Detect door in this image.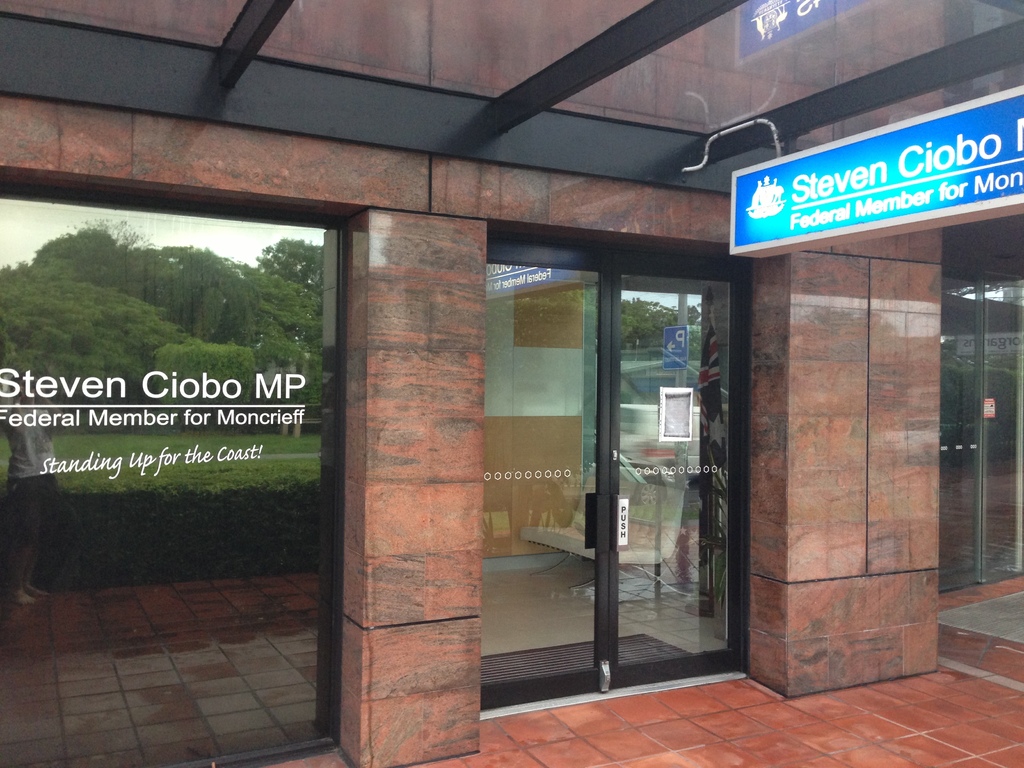
Detection: 940:267:1023:595.
